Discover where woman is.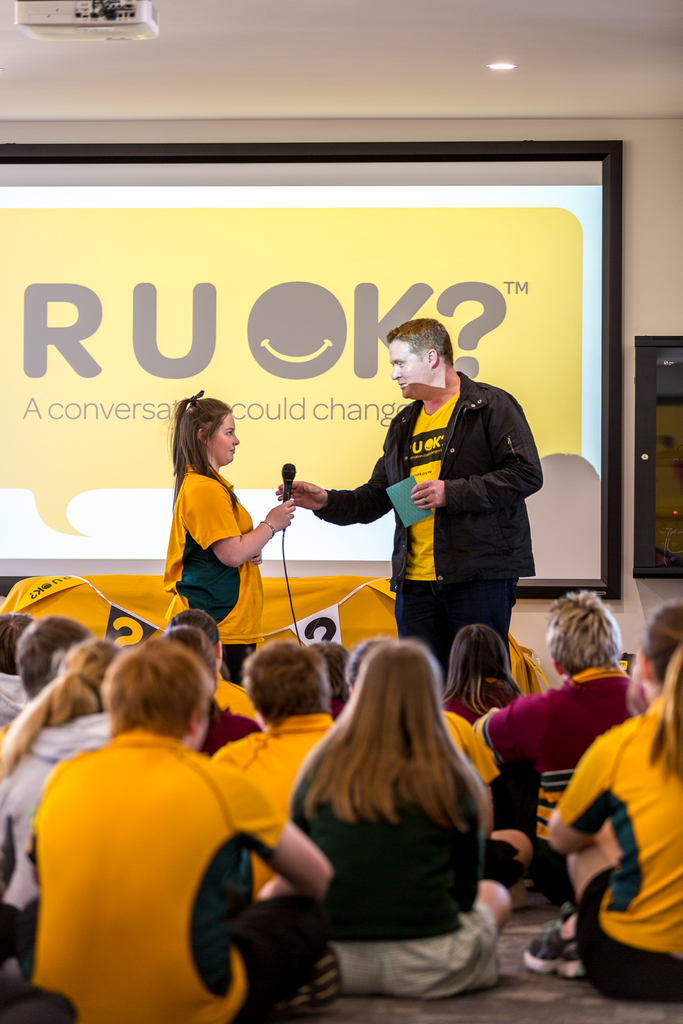
Discovered at [left=234, top=634, right=519, bottom=1023].
